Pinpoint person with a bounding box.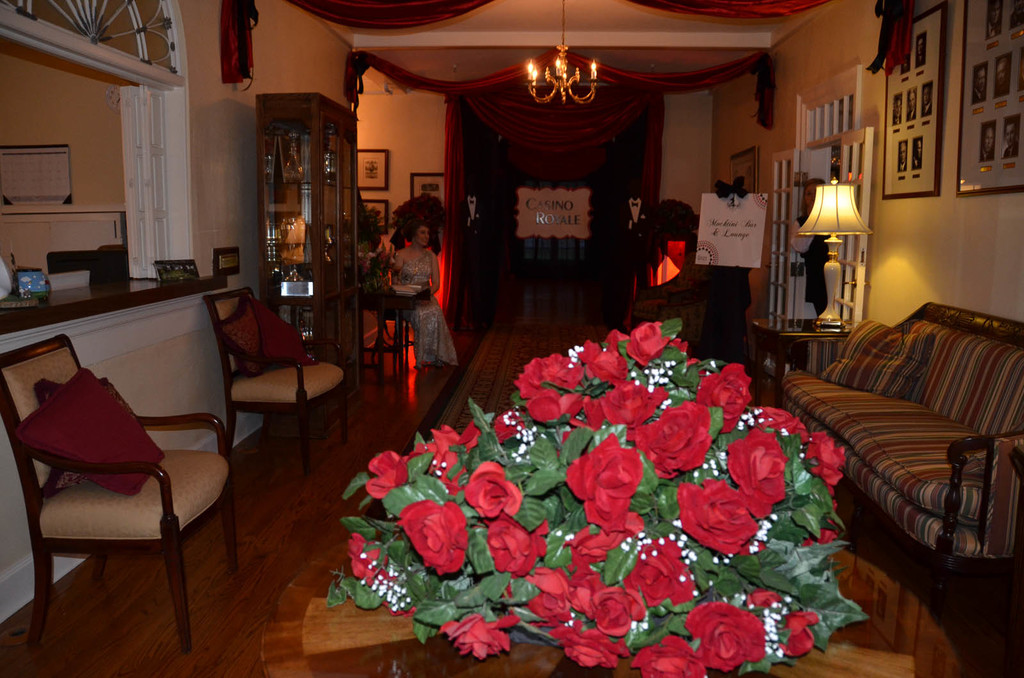
<bbox>916, 38, 924, 67</bbox>.
